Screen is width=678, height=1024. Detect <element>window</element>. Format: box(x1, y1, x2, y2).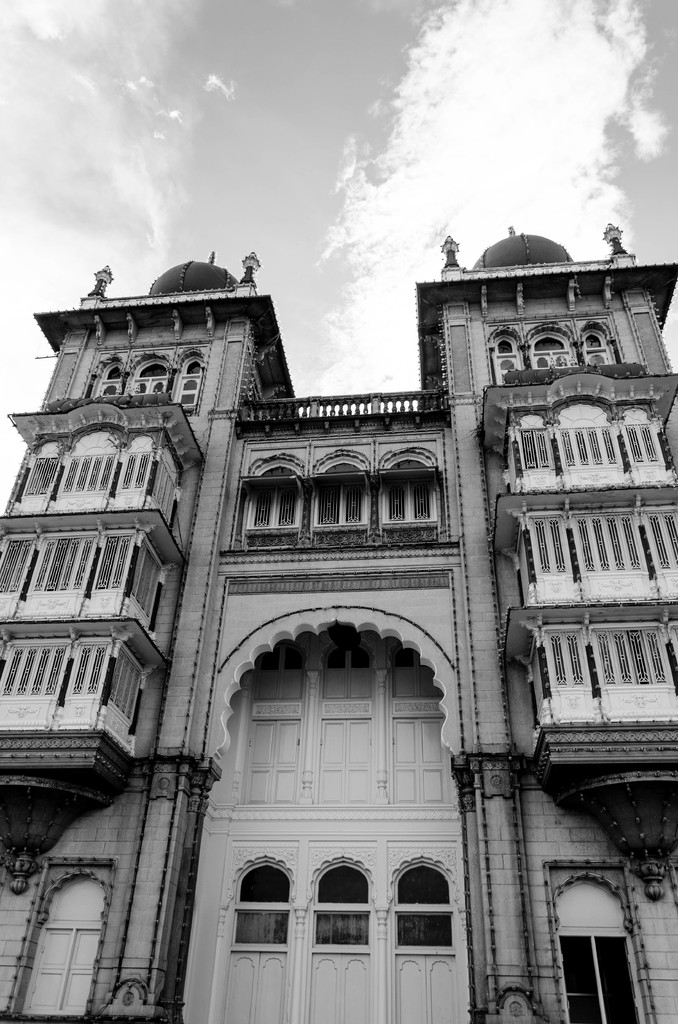
box(497, 333, 527, 391).
